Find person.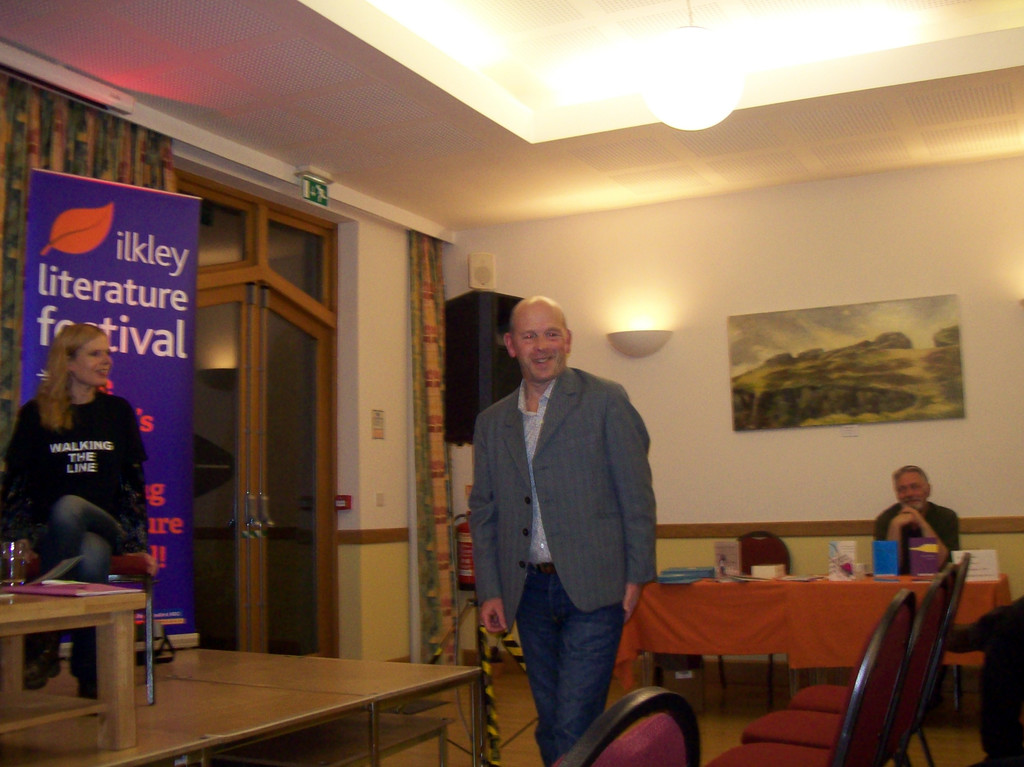
<bbox>0, 320, 159, 703</bbox>.
